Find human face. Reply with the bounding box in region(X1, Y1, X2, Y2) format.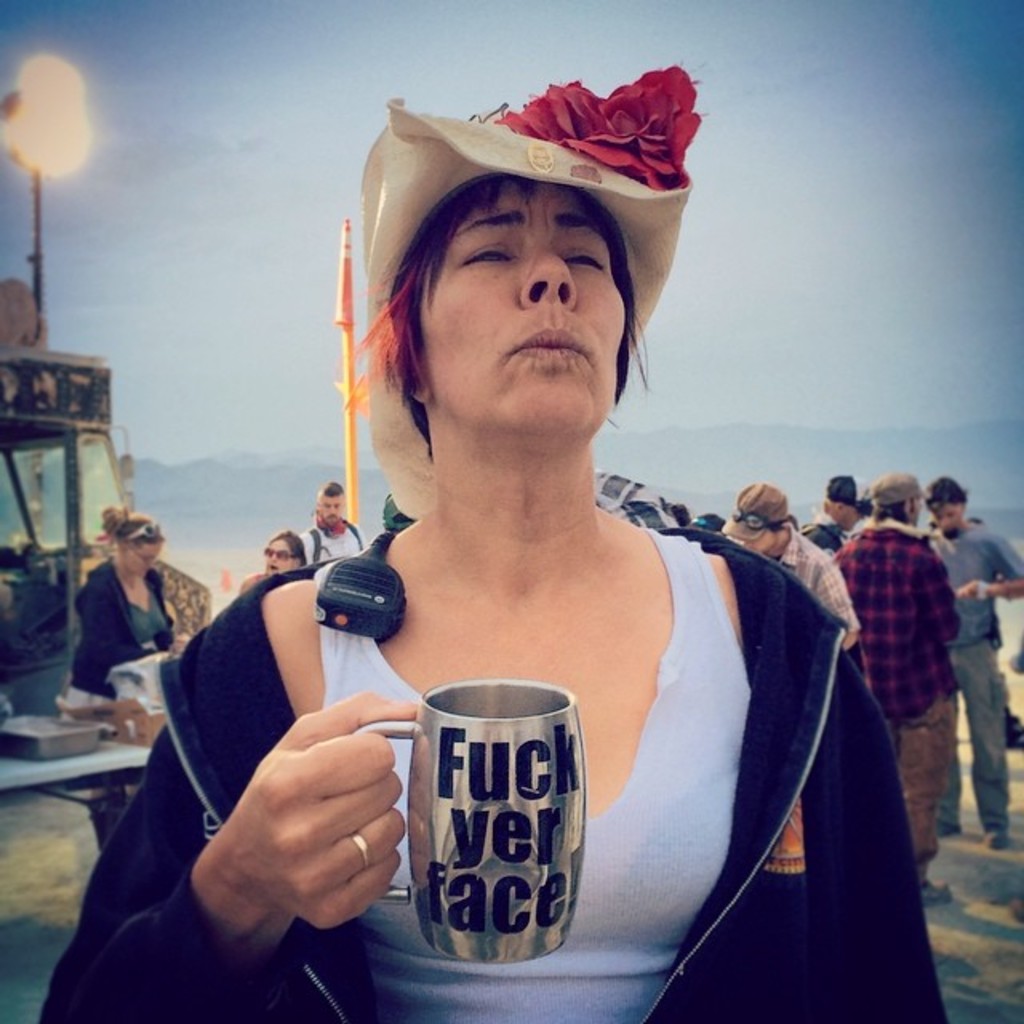
region(386, 166, 630, 435).
